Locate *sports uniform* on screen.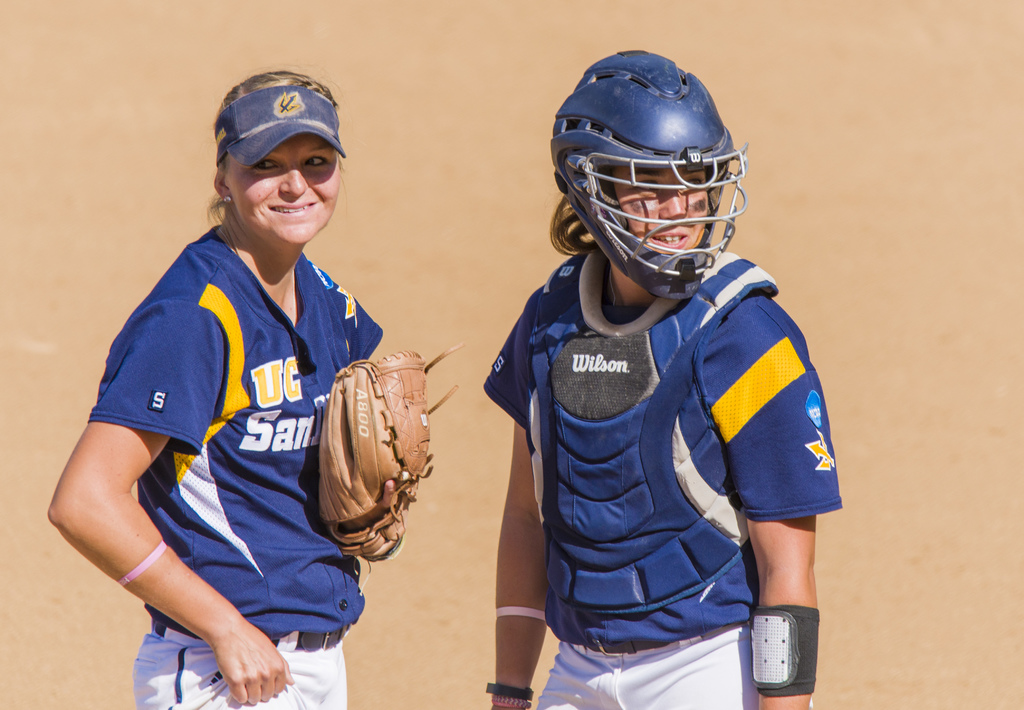
On screen at [x1=483, y1=238, x2=845, y2=709].
